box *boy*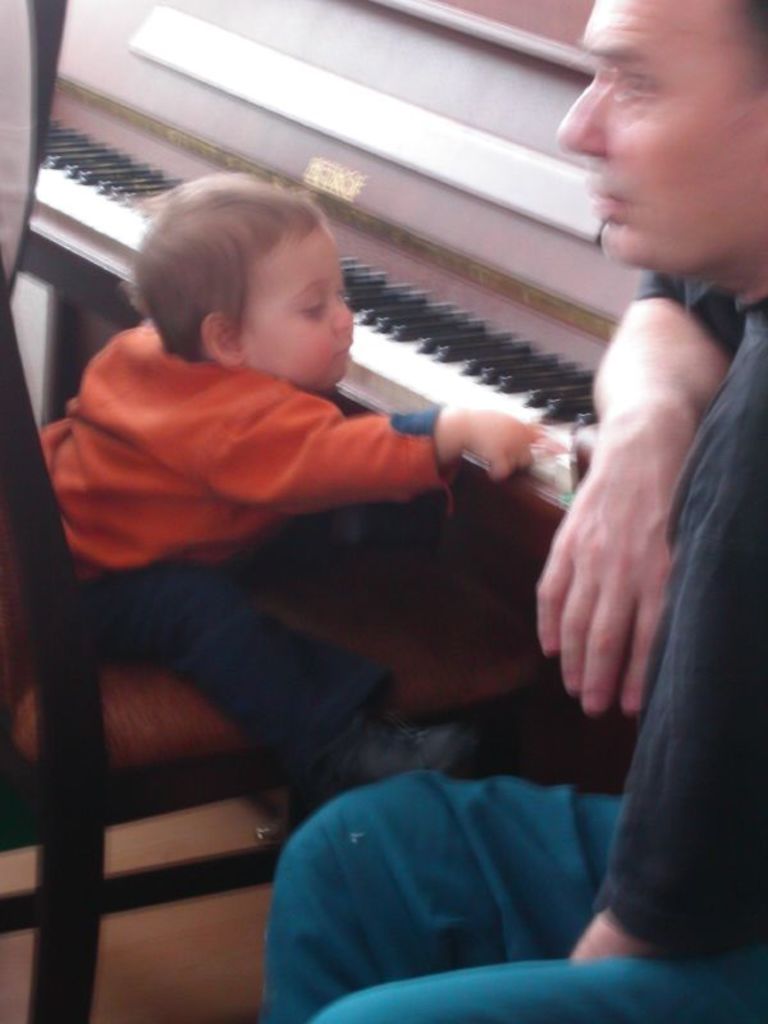
bbox=[36, 165, 557, 806]
